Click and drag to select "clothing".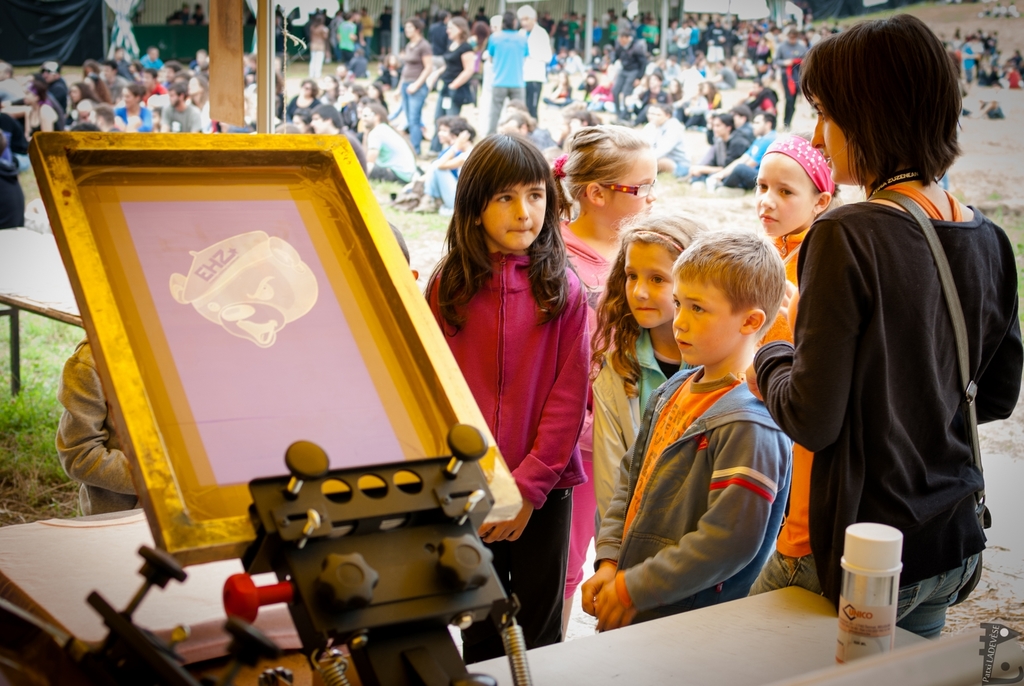
Selection: bbox=(424, 142, 471, 211).
